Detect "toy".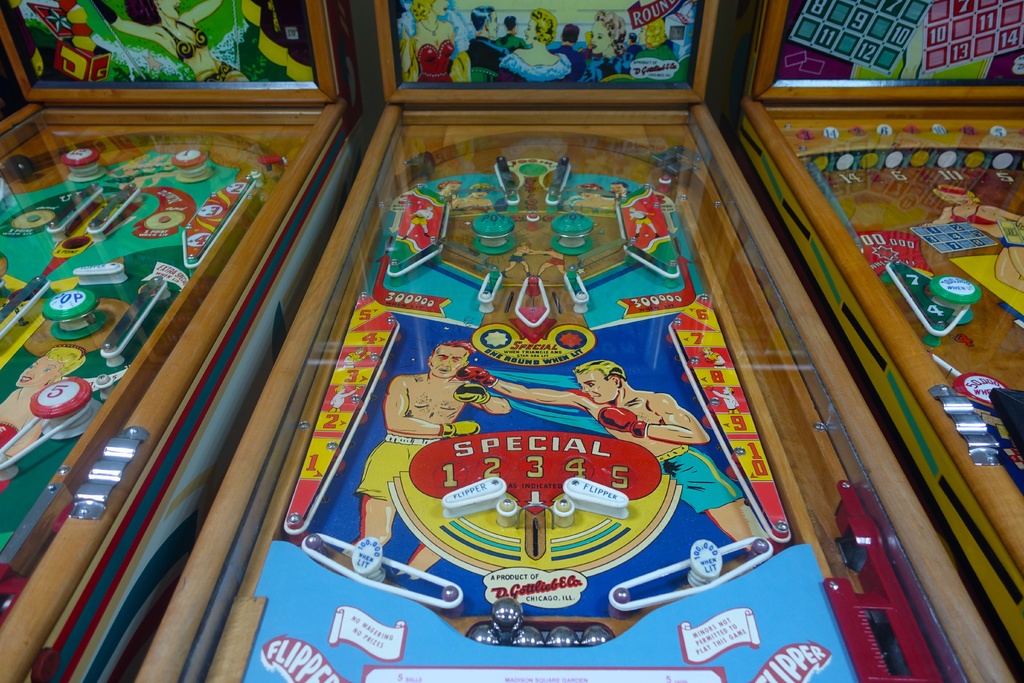
Detected at crop(502, 6, 568, 88).
